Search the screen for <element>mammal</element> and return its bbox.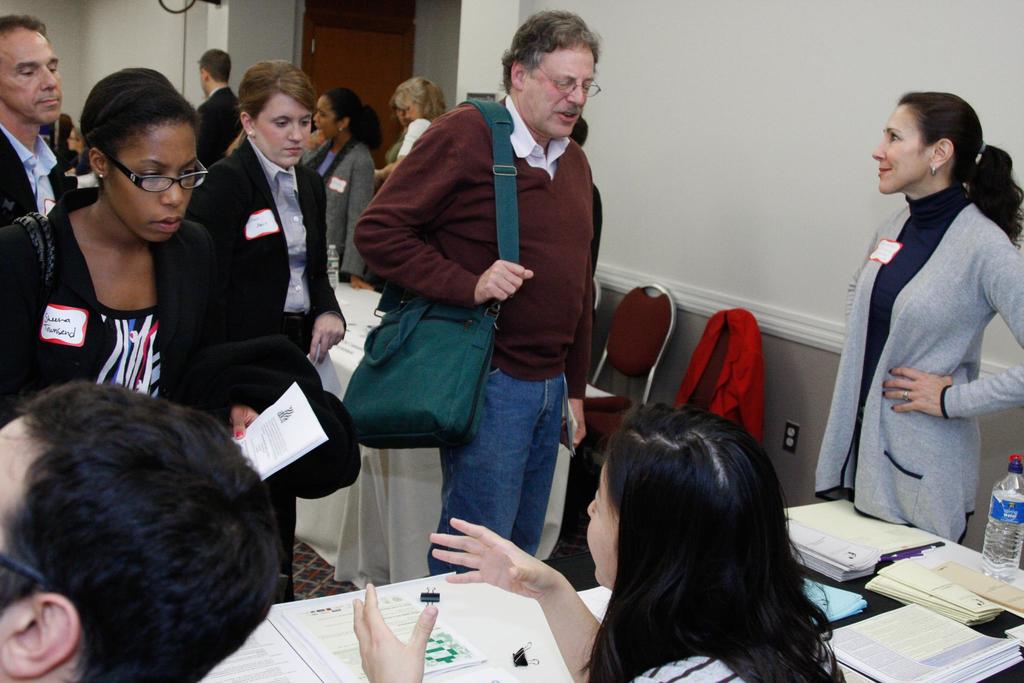
Found: <box>40,107,77,142</box>.
